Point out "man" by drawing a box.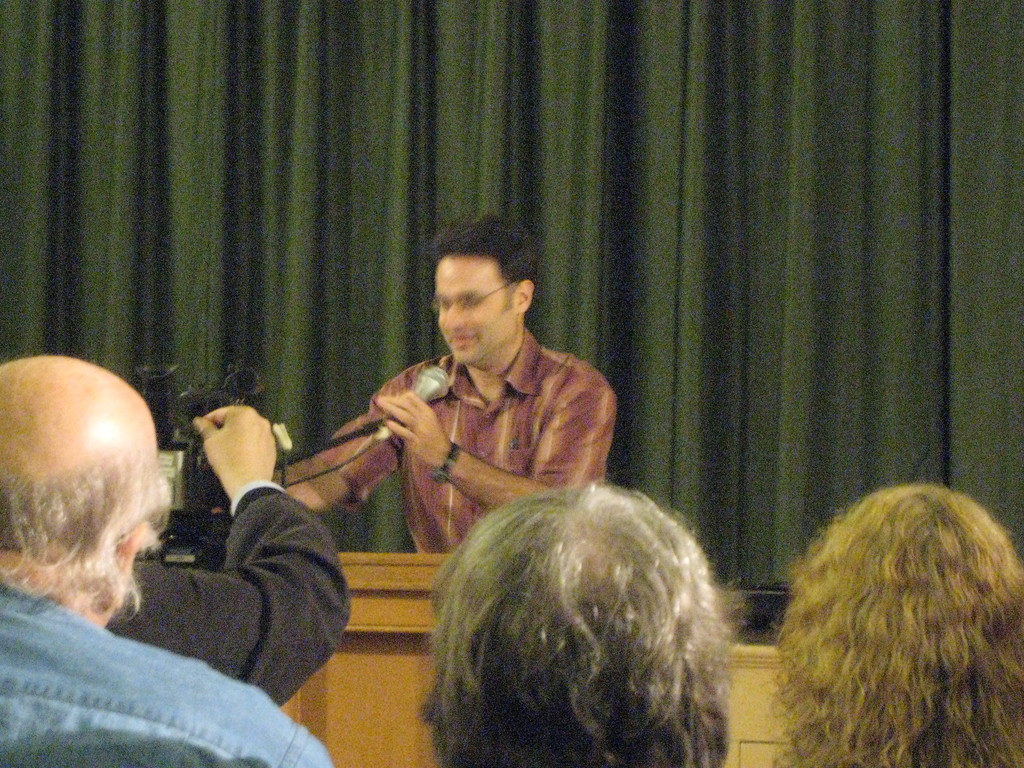
(left=0, top=353, right=328, bottom=767).
